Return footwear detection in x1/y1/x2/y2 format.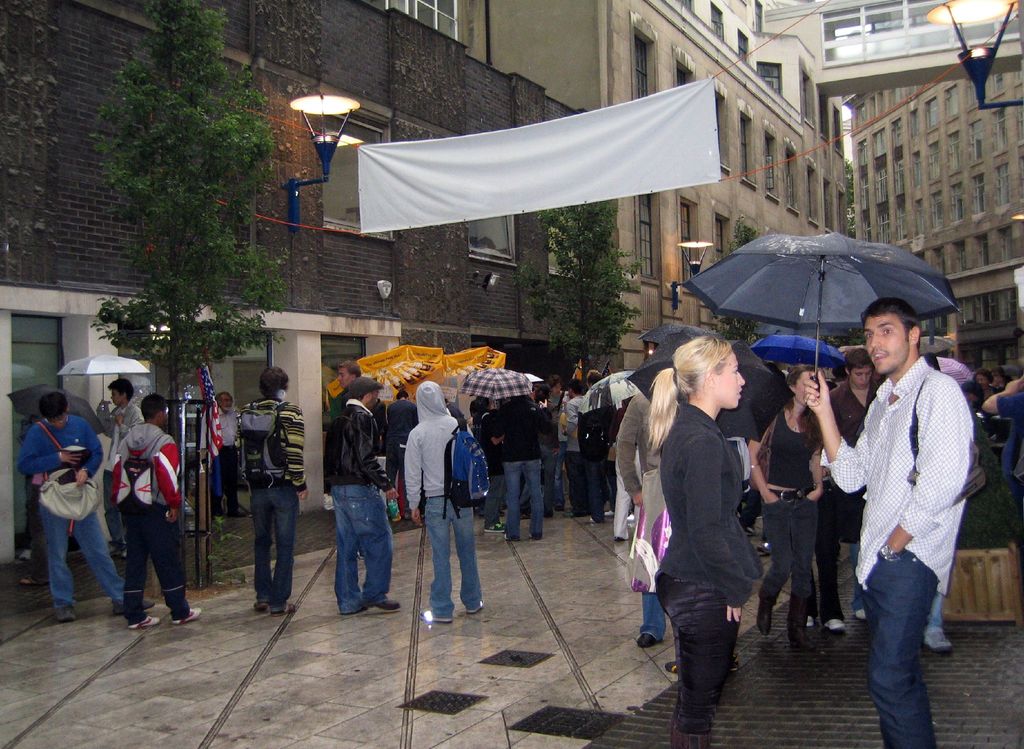
753/541/769/557.
